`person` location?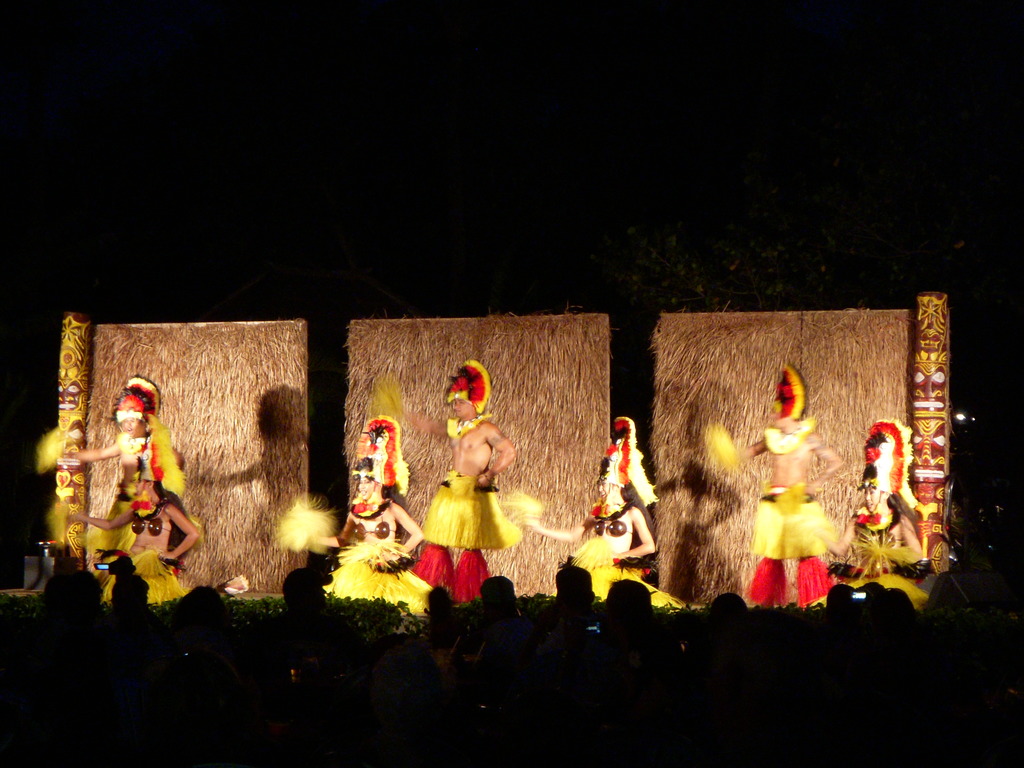
box(367, 357, 524, 601)
